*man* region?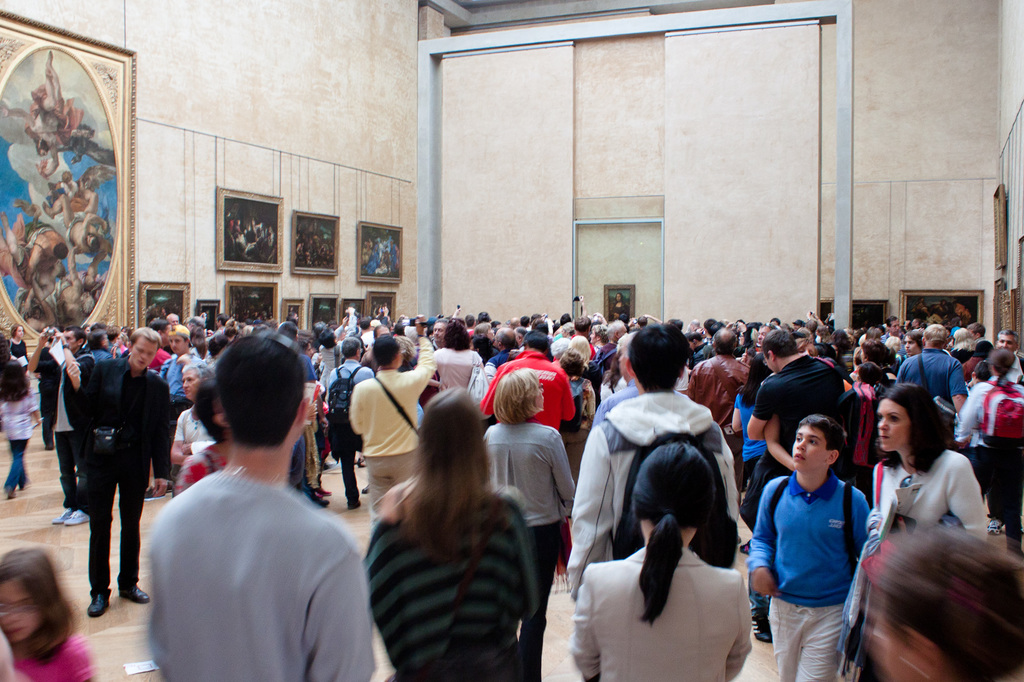
box=[42, 173, 101, 257]
